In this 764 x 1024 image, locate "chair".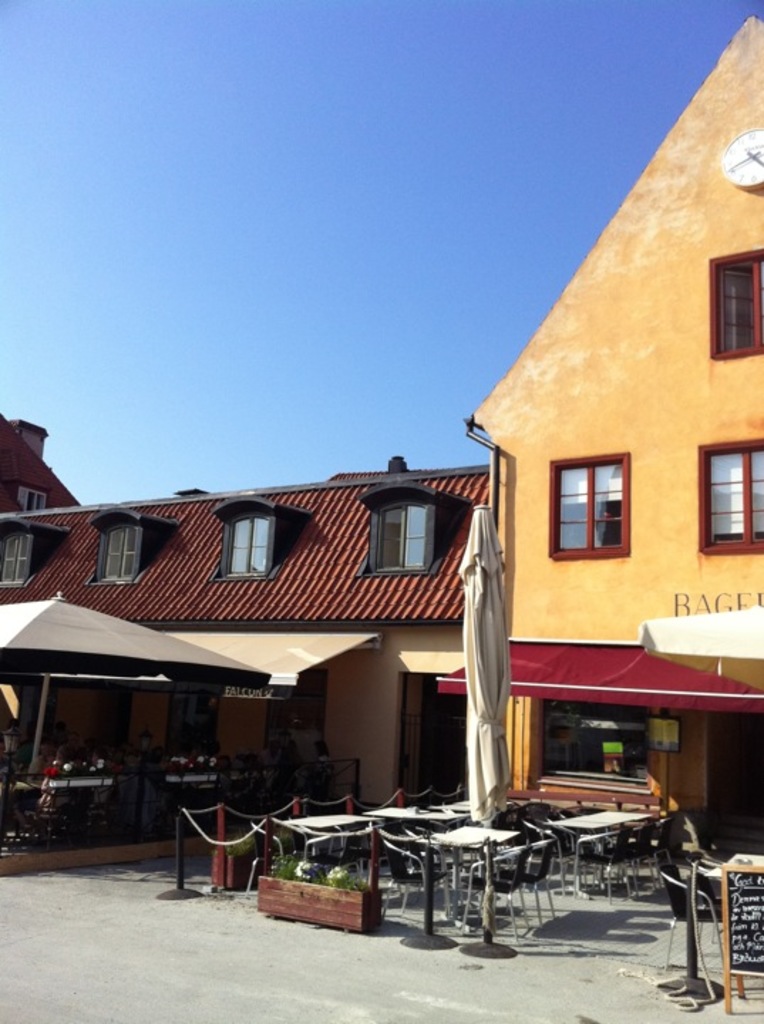
Bounding box: pyautogui.locateOnScreen(457, 843, 531, 946).
